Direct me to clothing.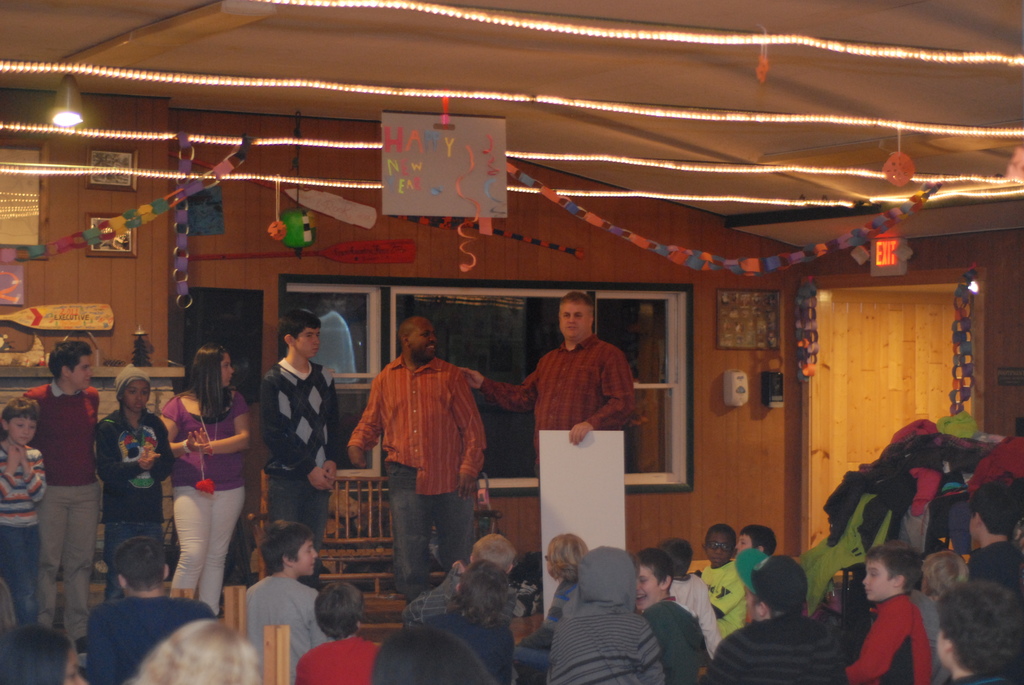
Direction: (496,340,643,441).
